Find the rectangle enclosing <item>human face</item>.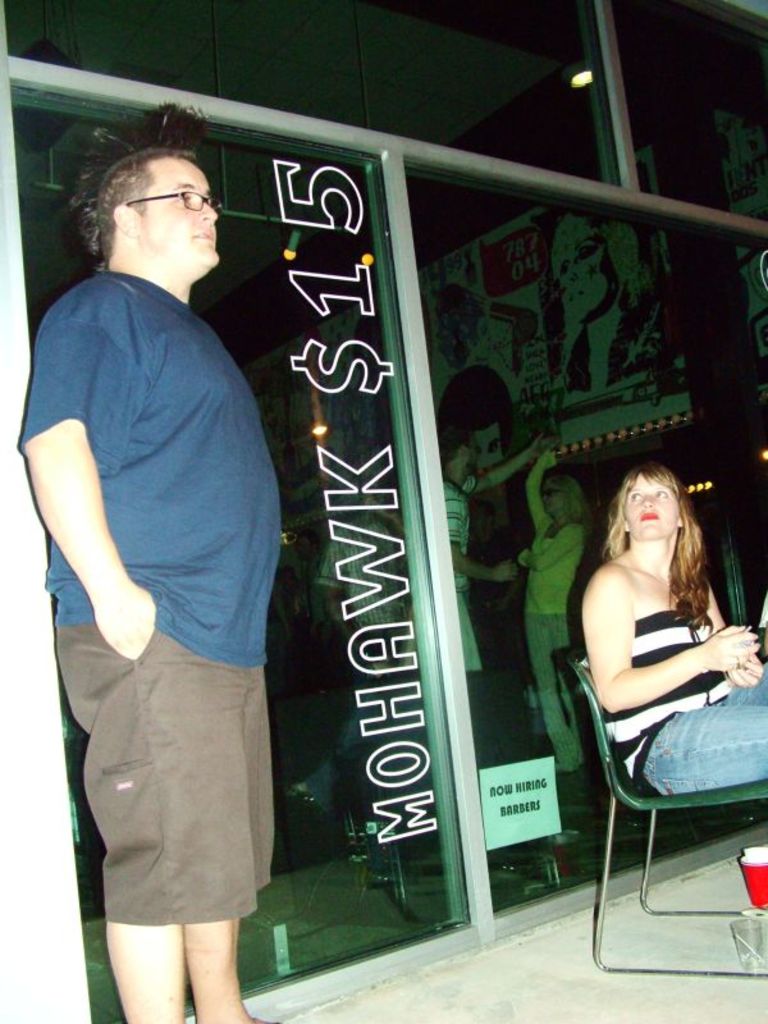
<box>627,476,681,543</box>.
